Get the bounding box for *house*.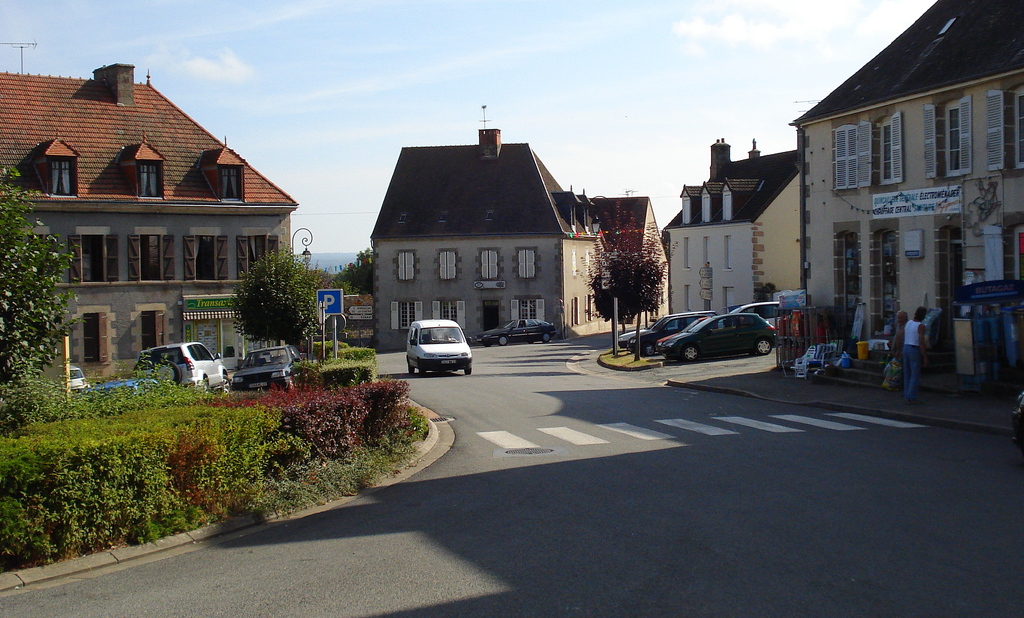
pyautogui.locateOnScreen(338, 292, 375, 319).
